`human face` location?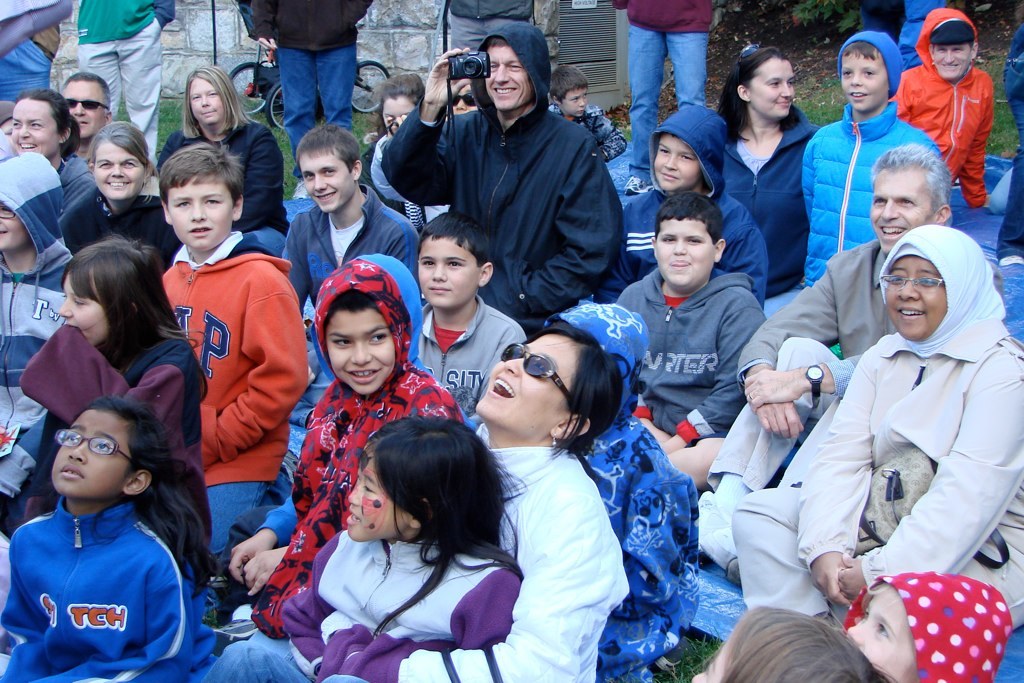
<box>419,237,477,312</box>
